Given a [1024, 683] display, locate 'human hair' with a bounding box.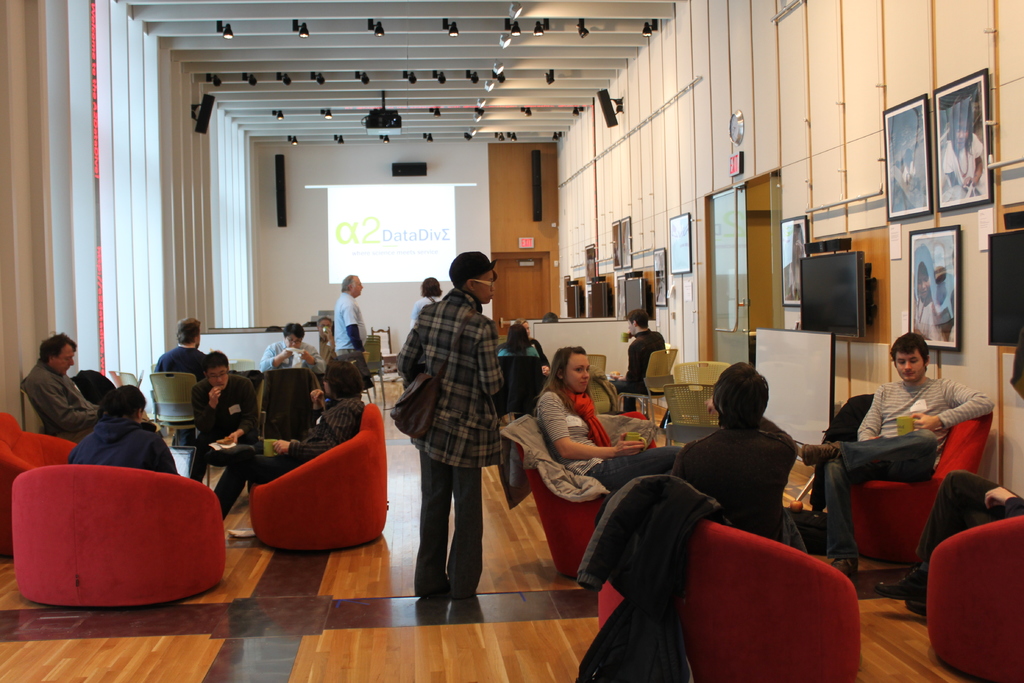
Located: [left=527, top=344, right=593, bottom=419].
